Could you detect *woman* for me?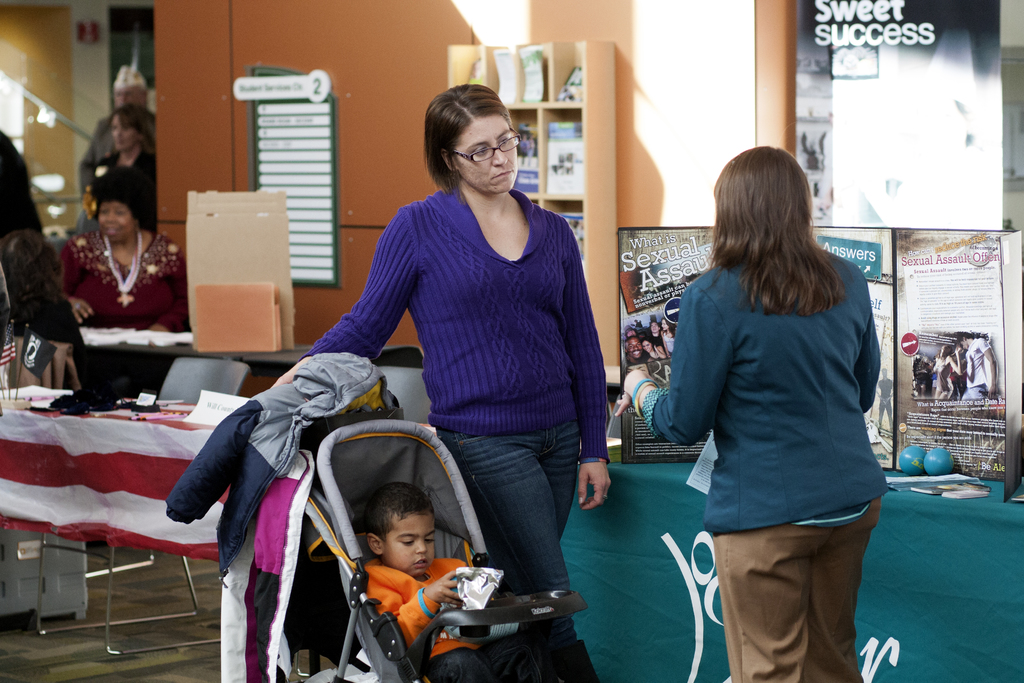
Detection result: 655/155/895/674.
